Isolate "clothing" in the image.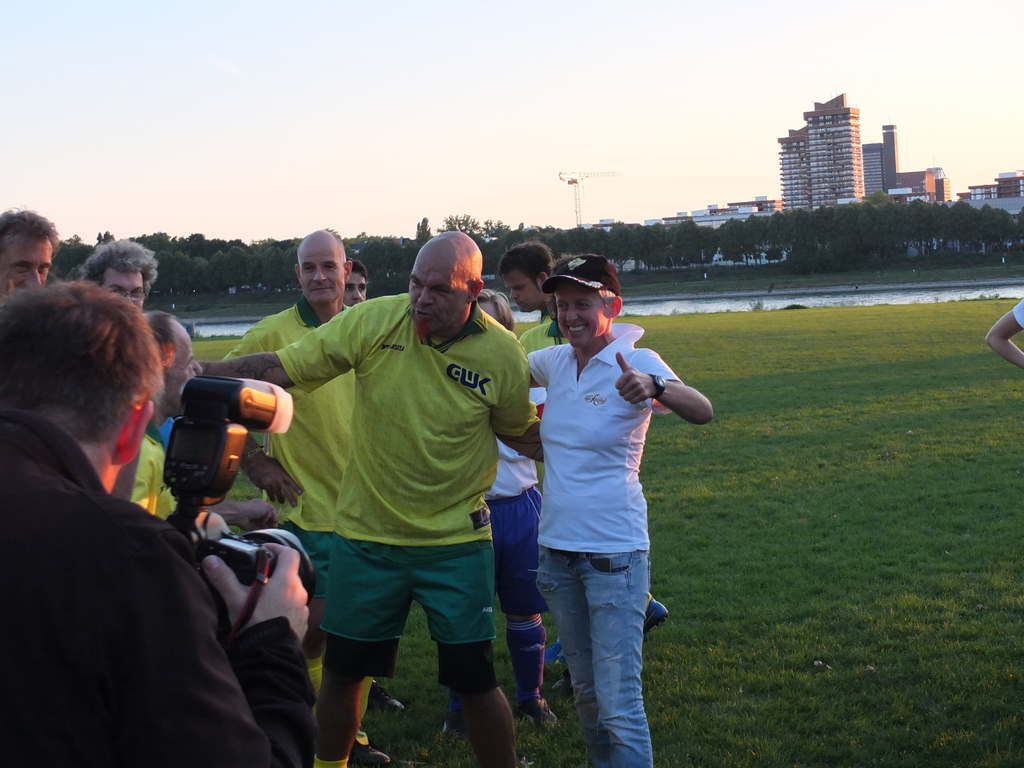
Isolated region: <region>9, 389, 321, 767</region>.
